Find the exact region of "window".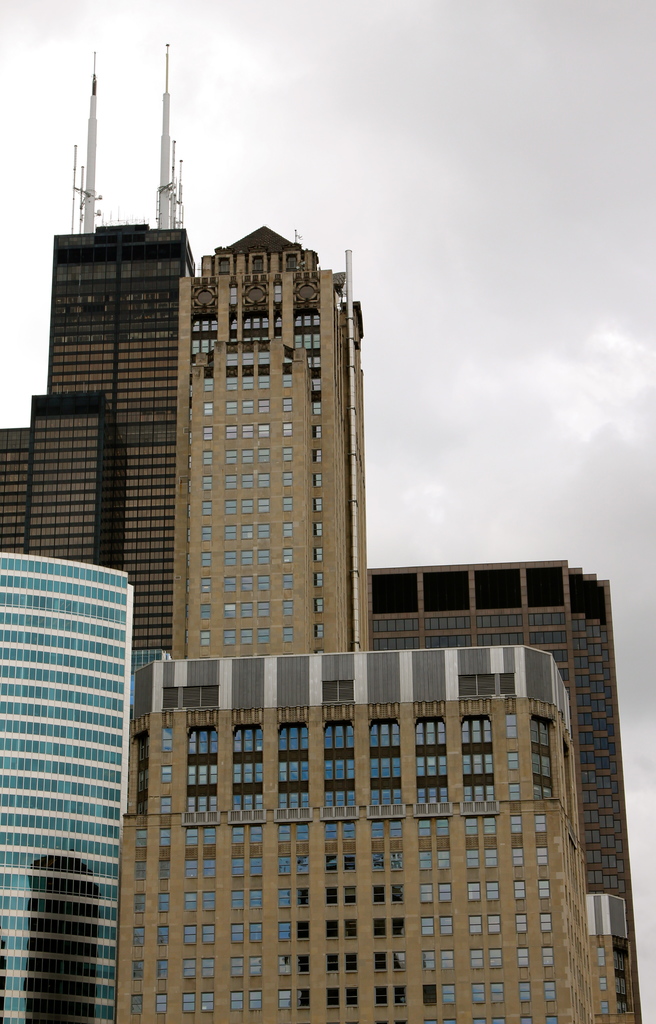
Exact region: crop(441, 949, 454, 968).
